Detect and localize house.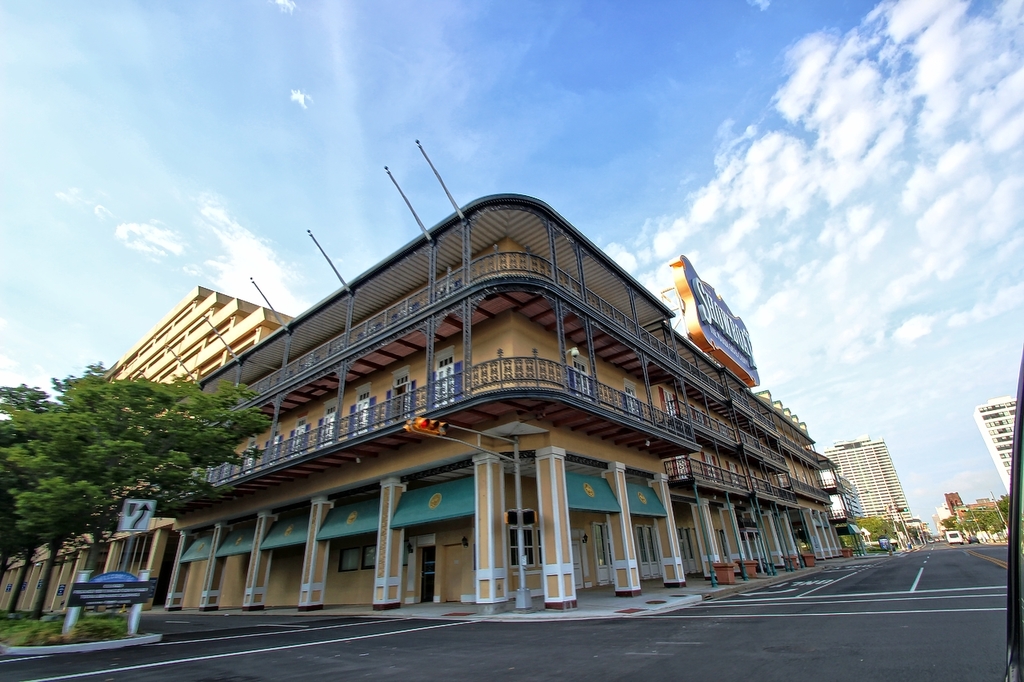
Localized at (x1=0, y1=185, x2=858, y2=609).
